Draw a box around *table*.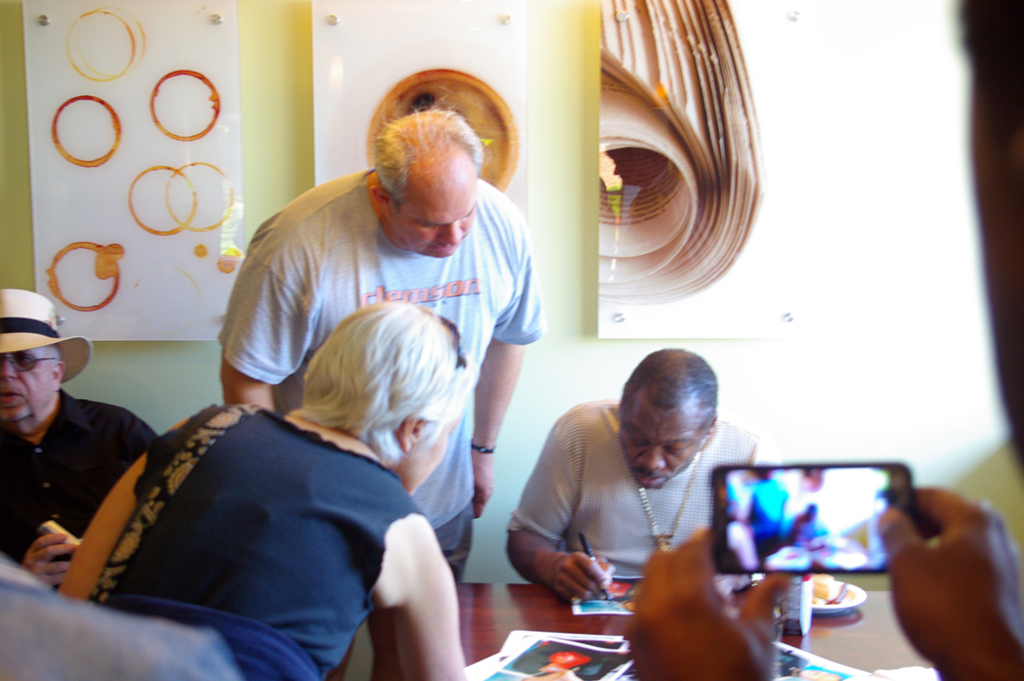
<box>328,587,933,677</box>.
